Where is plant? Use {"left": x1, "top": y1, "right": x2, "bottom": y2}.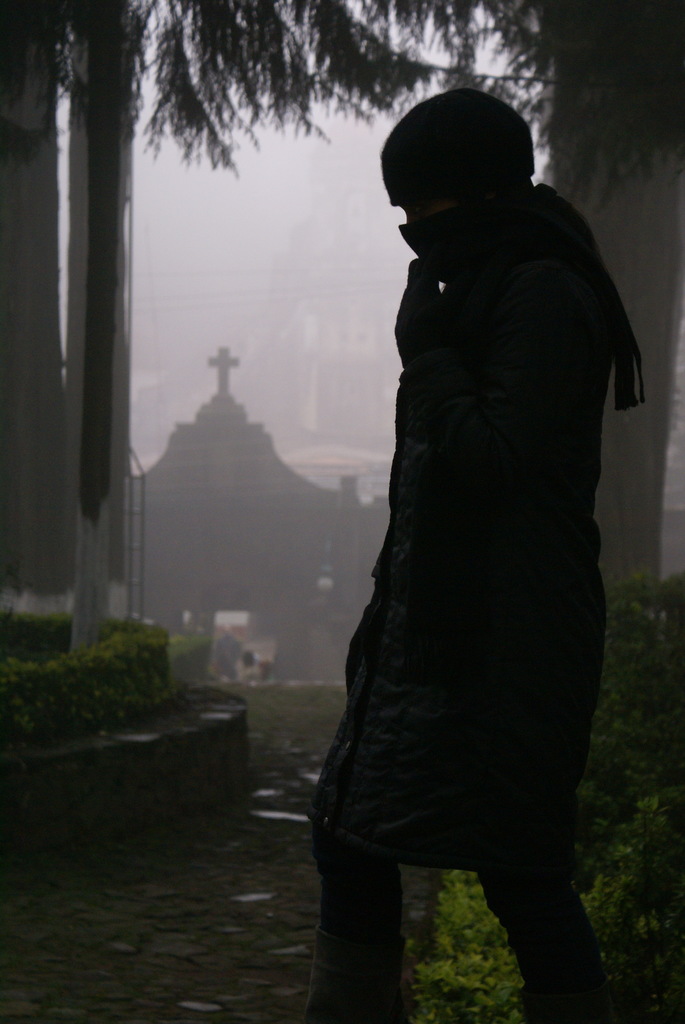
{"left": 158, "top": 627, "right": 214, "bottom": 676}.
